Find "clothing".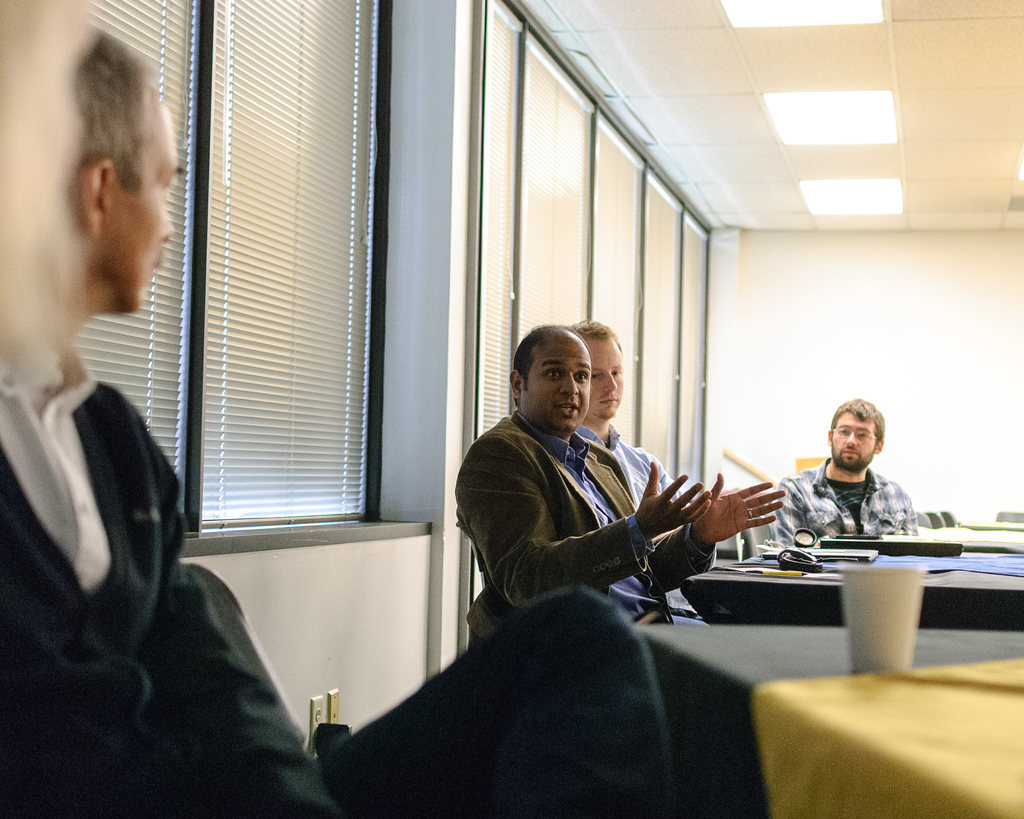
x1=0 y1=353 x2=675 y2=813.
